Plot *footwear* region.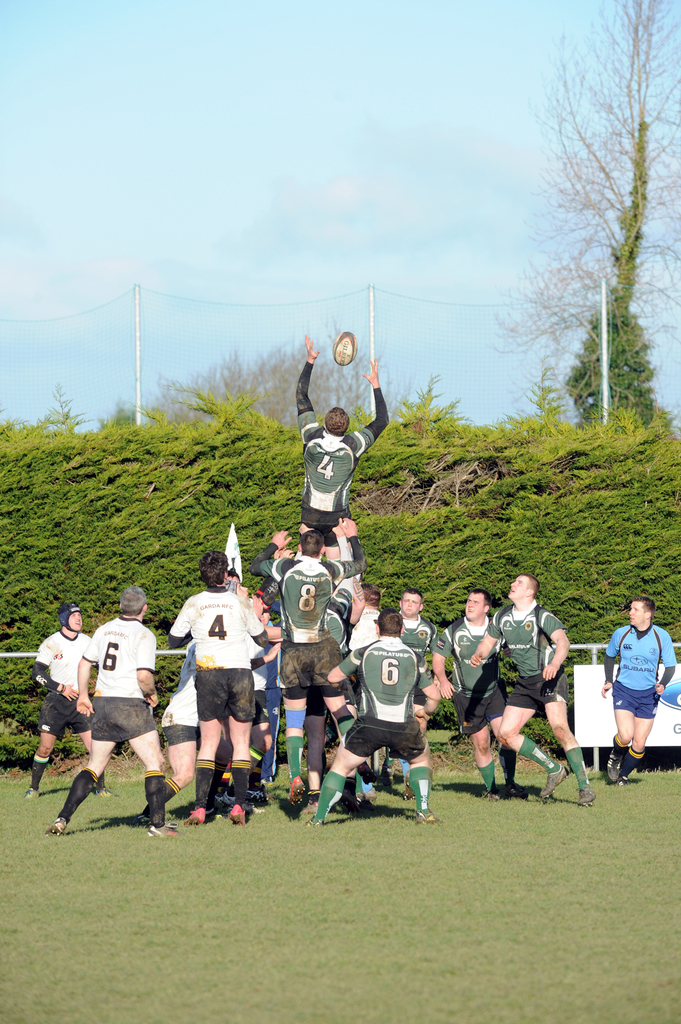
Plotted at (358, 762, 380, 783).
